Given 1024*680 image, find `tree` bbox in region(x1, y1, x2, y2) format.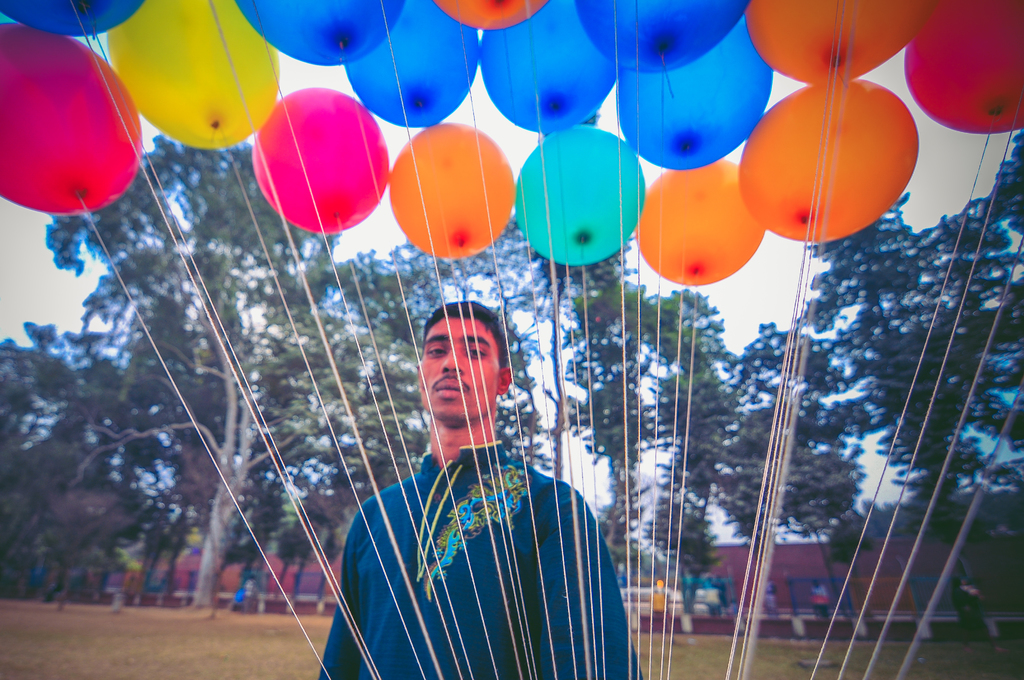
region(826, 502, 874, 618).
